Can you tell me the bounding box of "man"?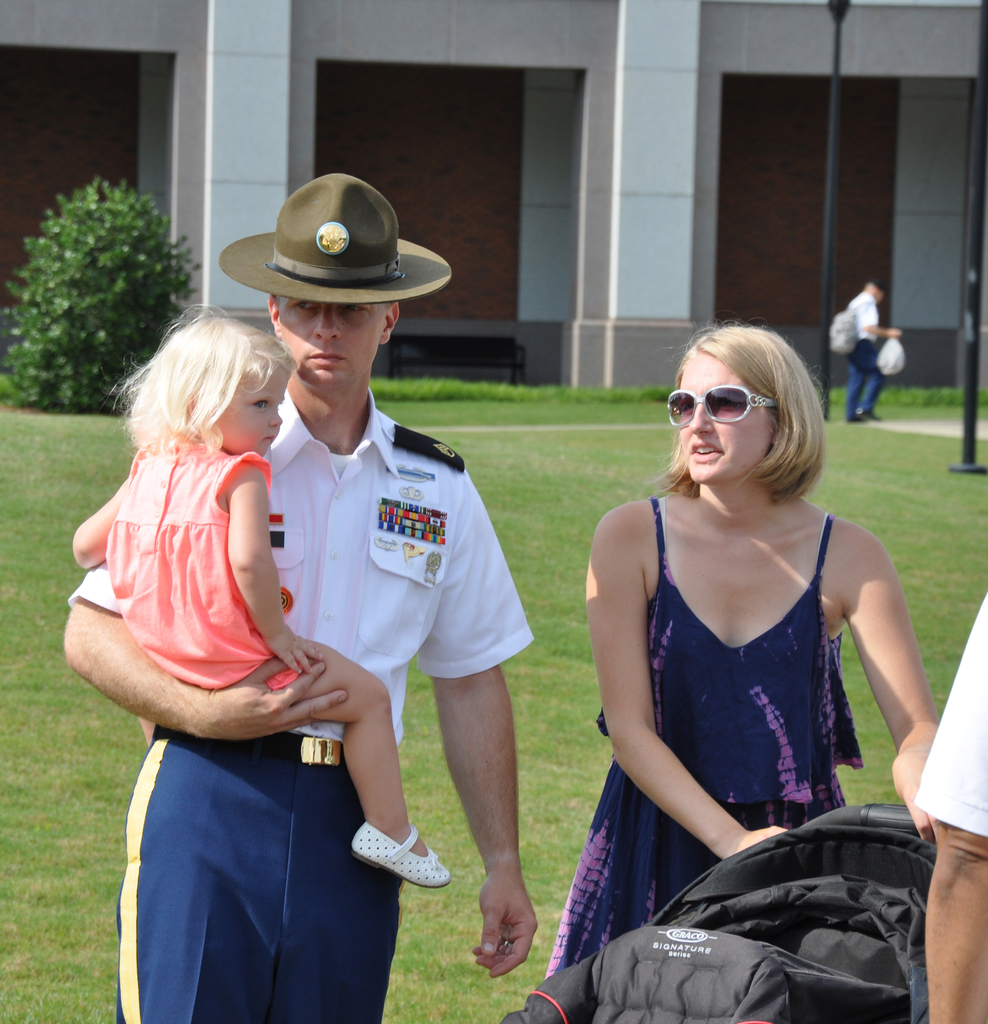
region(210, 222, 549, 953).
